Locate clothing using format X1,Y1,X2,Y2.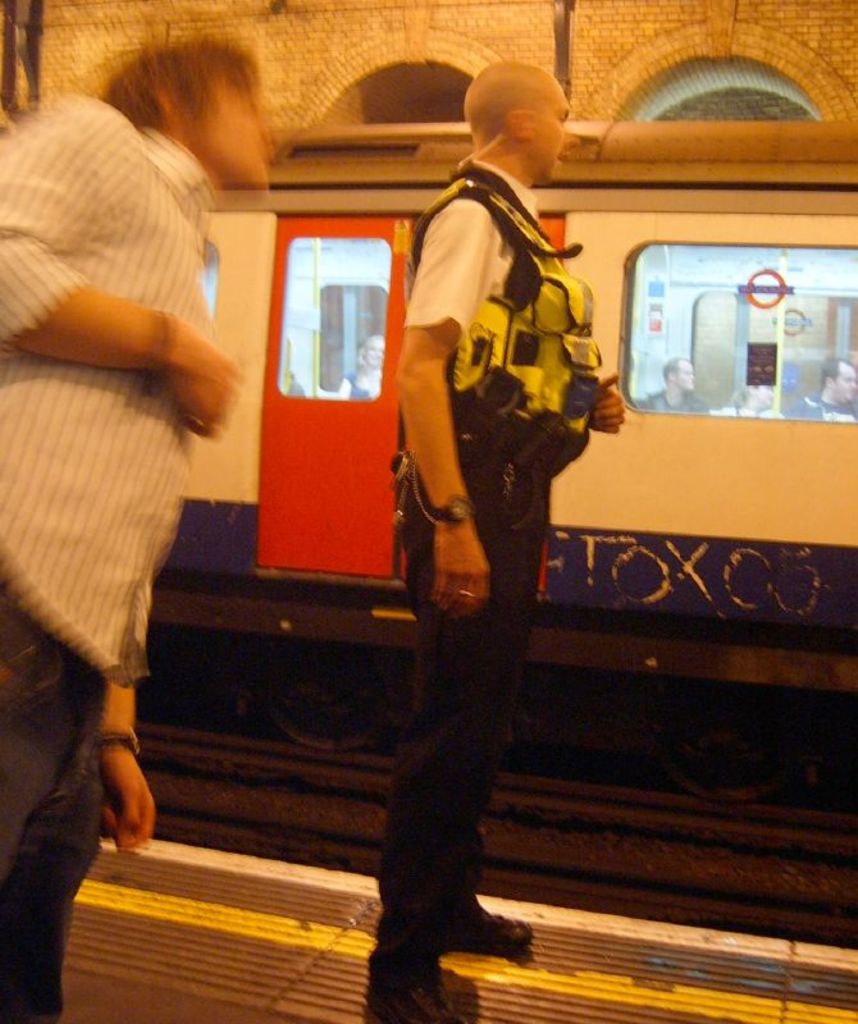
634,380,711,416.
